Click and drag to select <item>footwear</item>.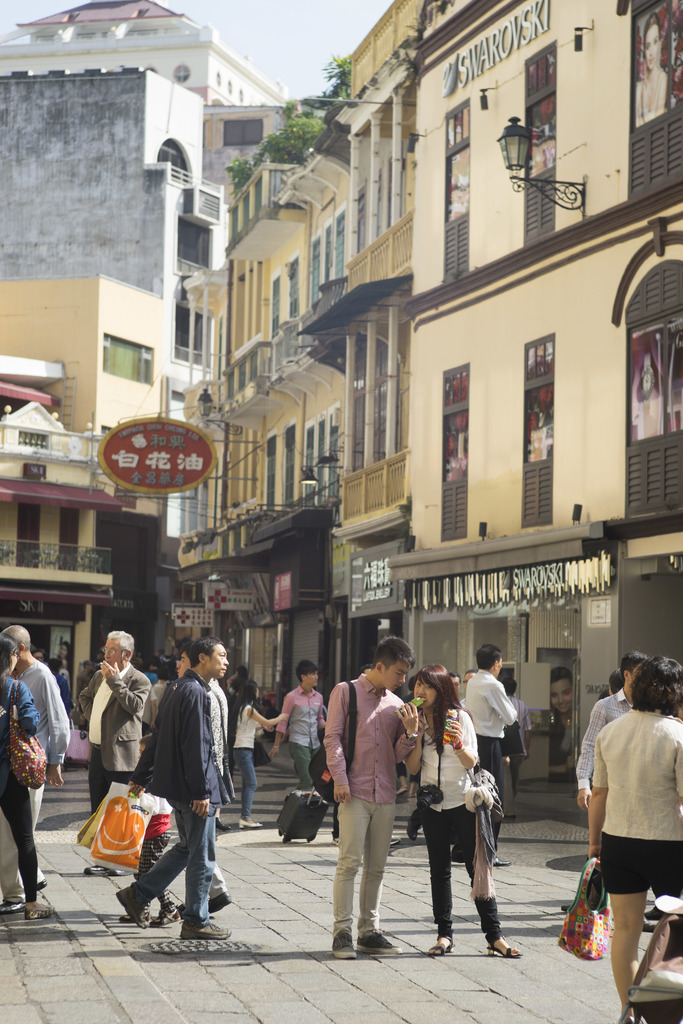
Selection: 24/902/54/918.
